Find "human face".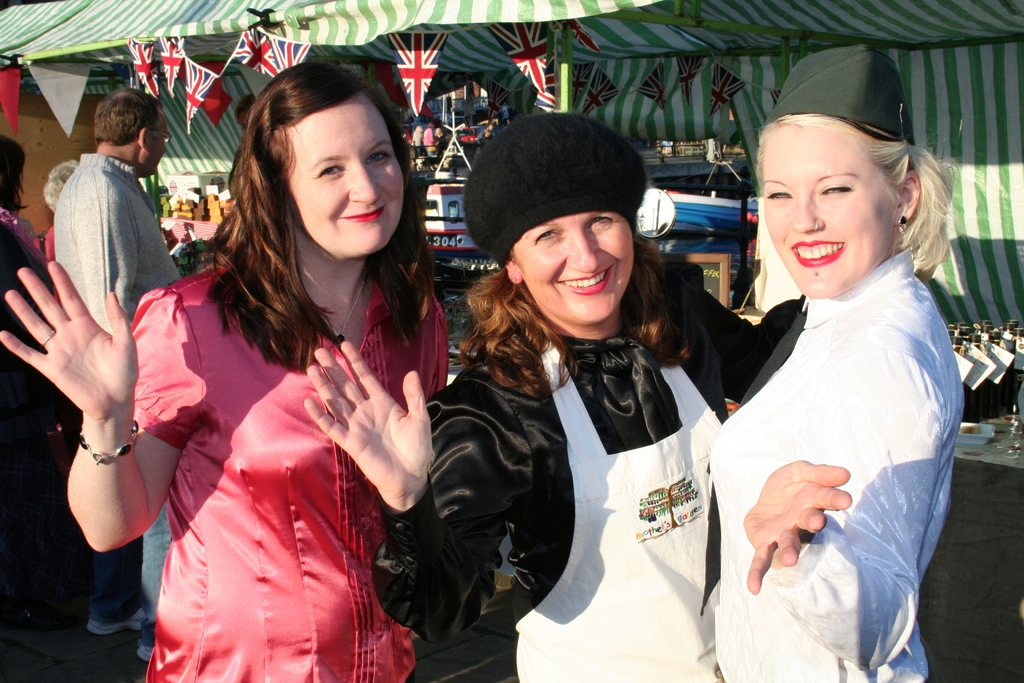
bbox=(285, 95, 403, 256).
